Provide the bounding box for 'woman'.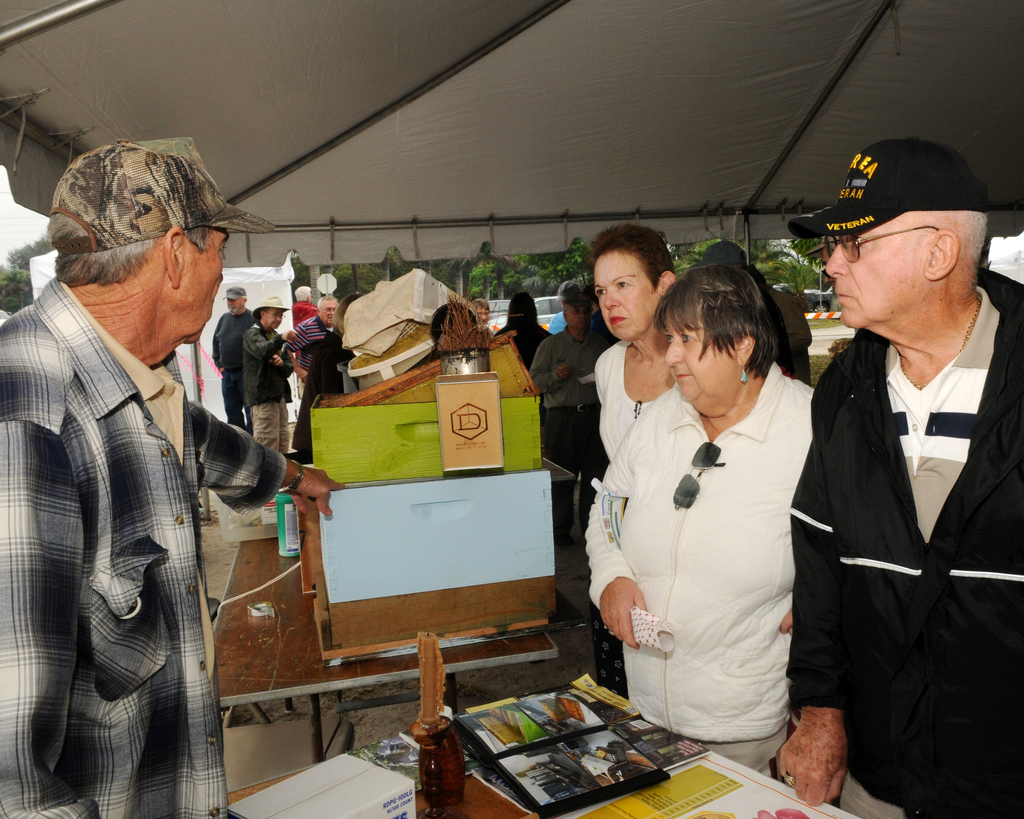
rect(575, 269, 836, 768).
